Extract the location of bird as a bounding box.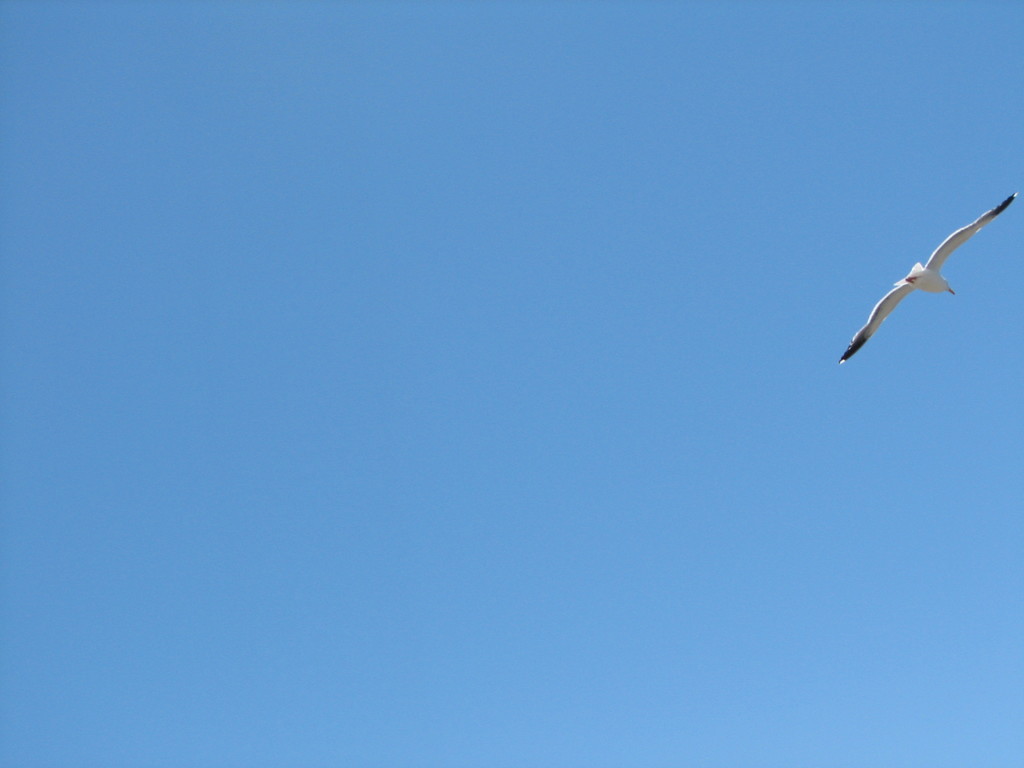
(849,191,996,363).
